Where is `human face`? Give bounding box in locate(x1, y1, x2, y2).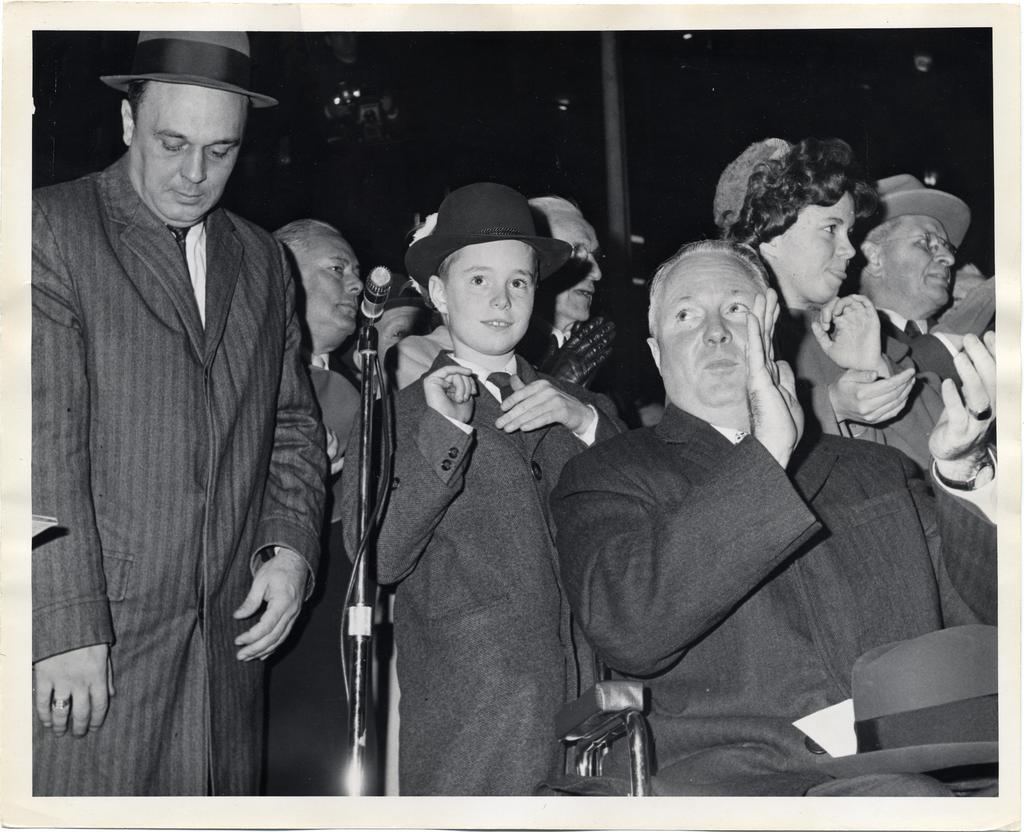
locate(289, 227, 365, 335).
